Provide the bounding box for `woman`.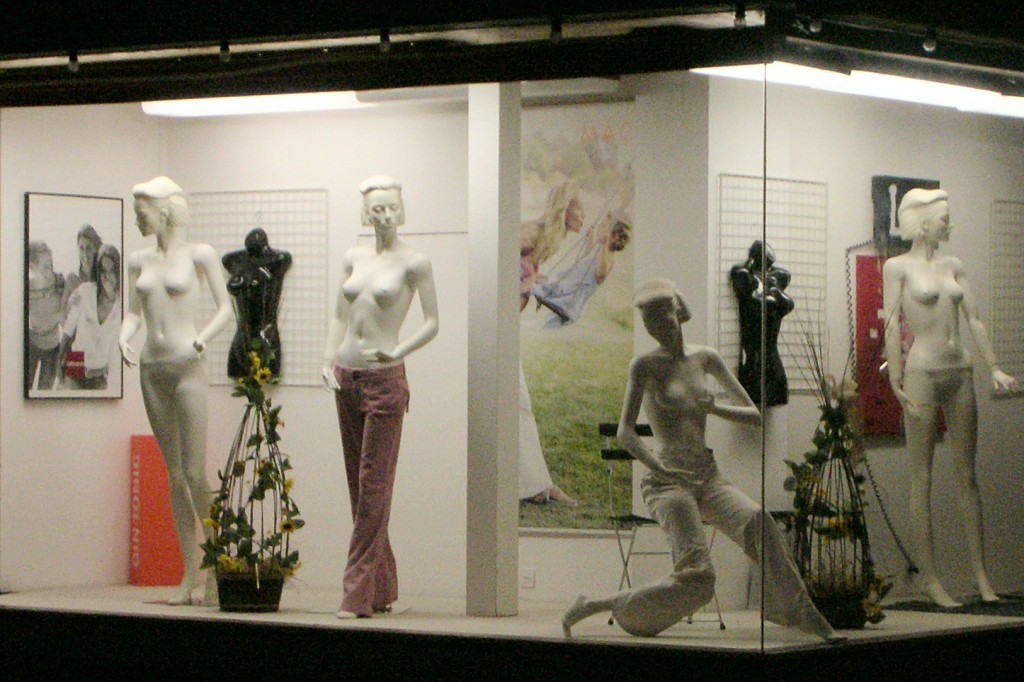
locate(120, 173, 228, 602).
